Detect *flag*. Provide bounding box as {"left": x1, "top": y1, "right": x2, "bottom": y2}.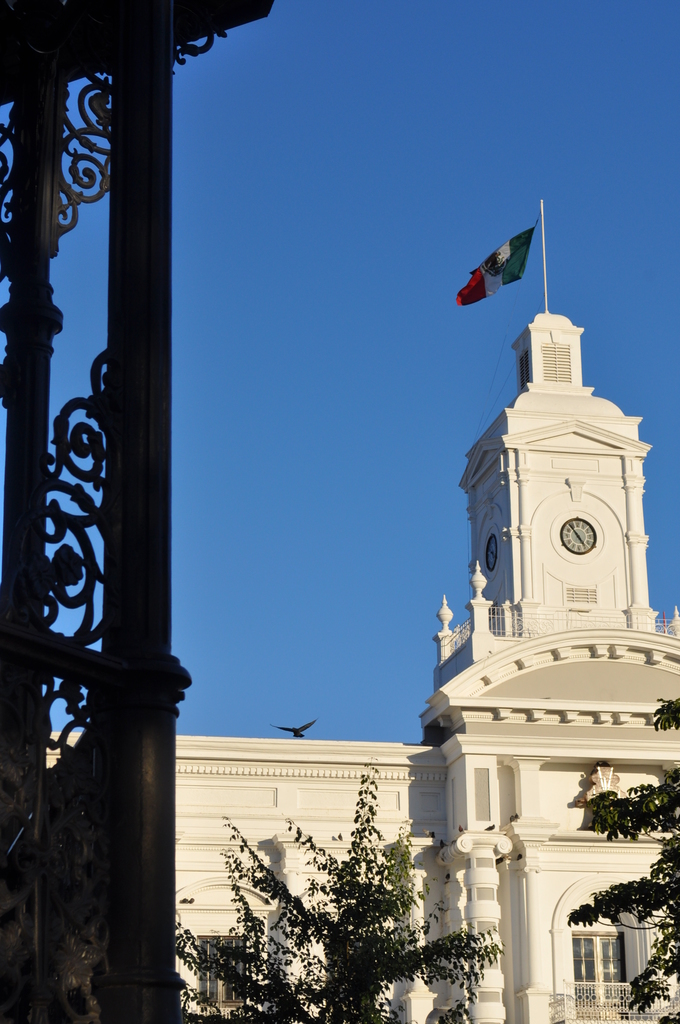
{"left": 463, "top": 207, "right": 559, "bottom": 312}.
